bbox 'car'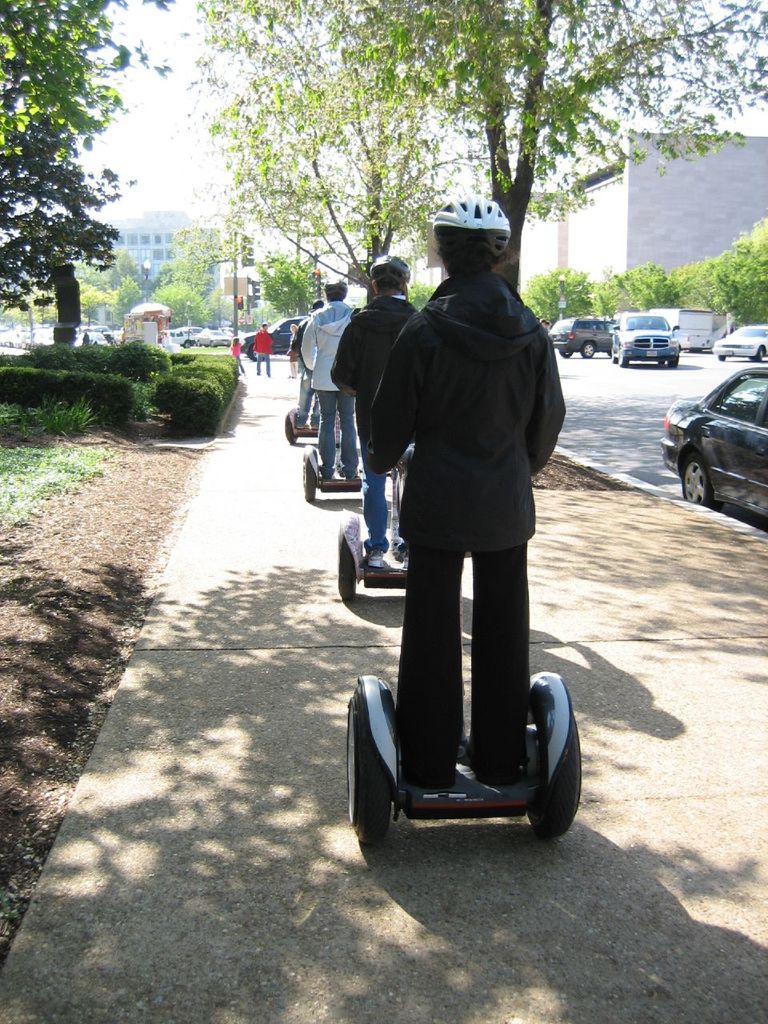
box(234, 318, 305, 357)
